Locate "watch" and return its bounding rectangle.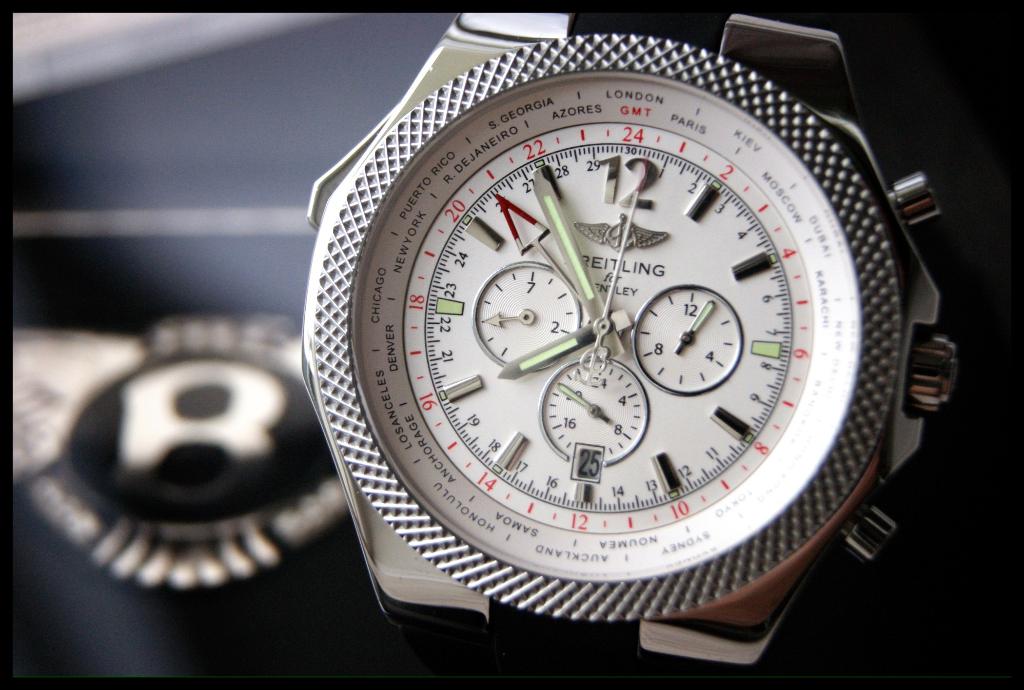
pyautogui.locateOnScreen(299, 13, 961, 668).
